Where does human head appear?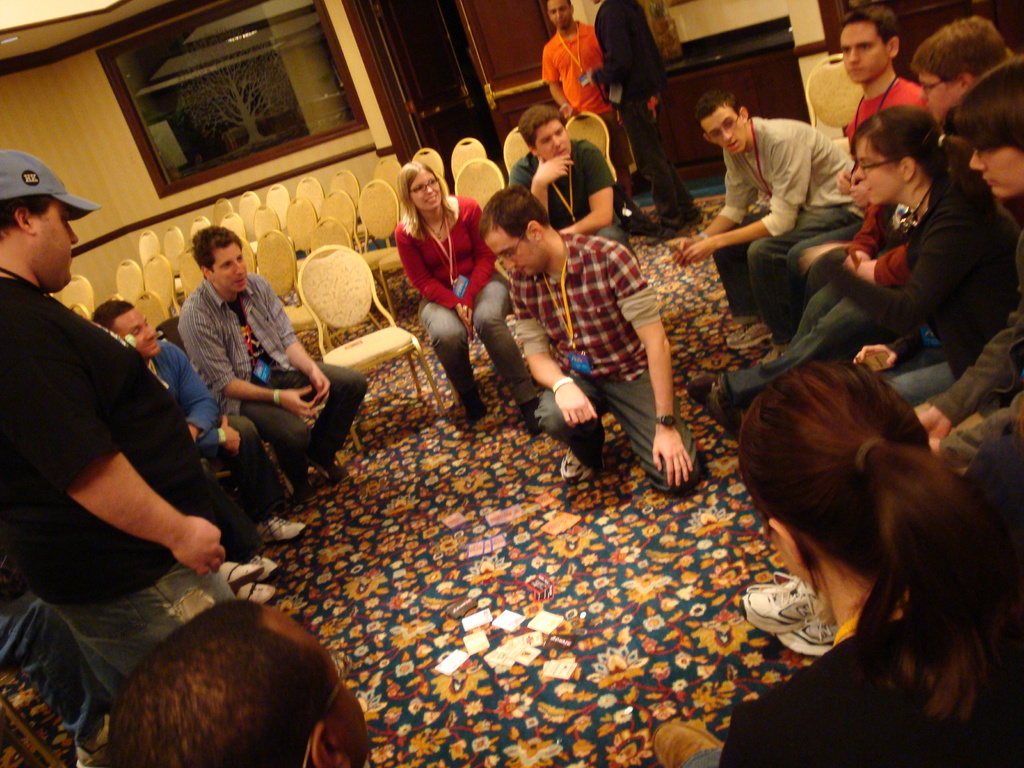
Appears at box(545, 0, 570, 28).
